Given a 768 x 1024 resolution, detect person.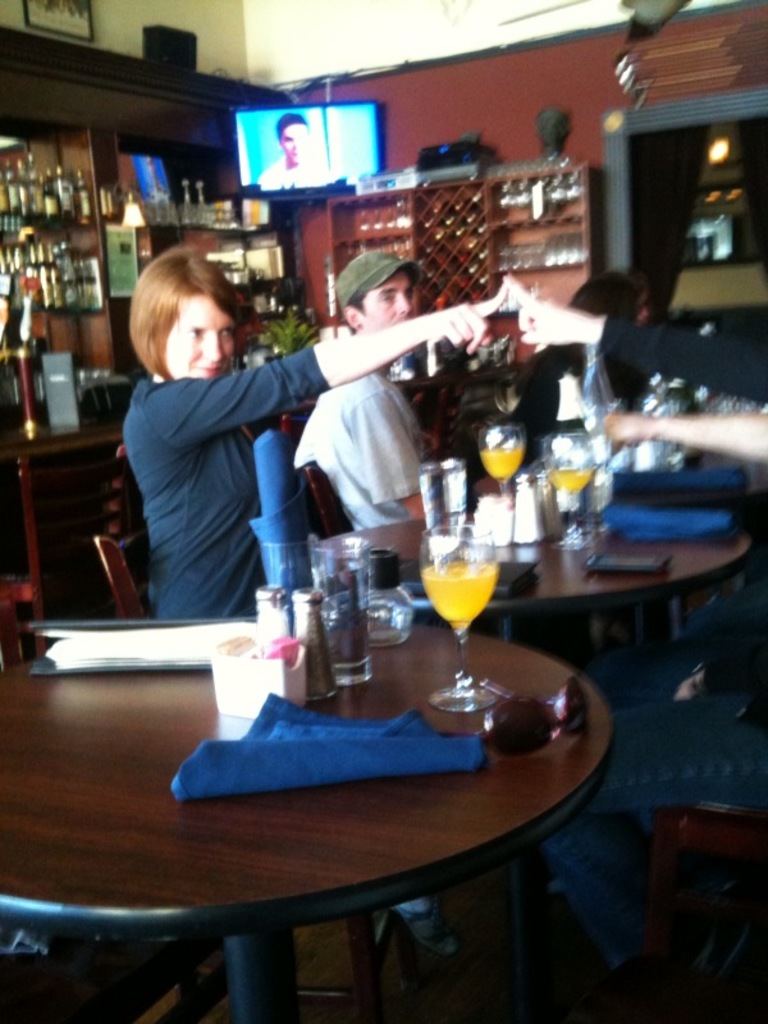
{"left": 527, "top": 270, "right": 767, "bottom": 425}.
